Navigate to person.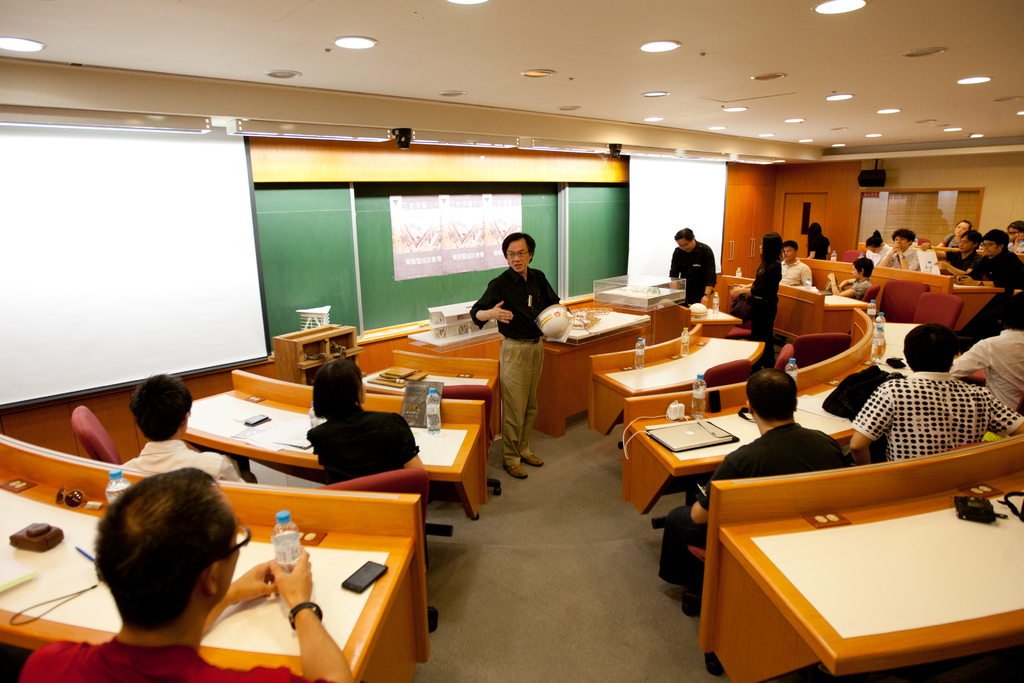
Navigation target: left=842, top=323, right=1023, bottom=463.
